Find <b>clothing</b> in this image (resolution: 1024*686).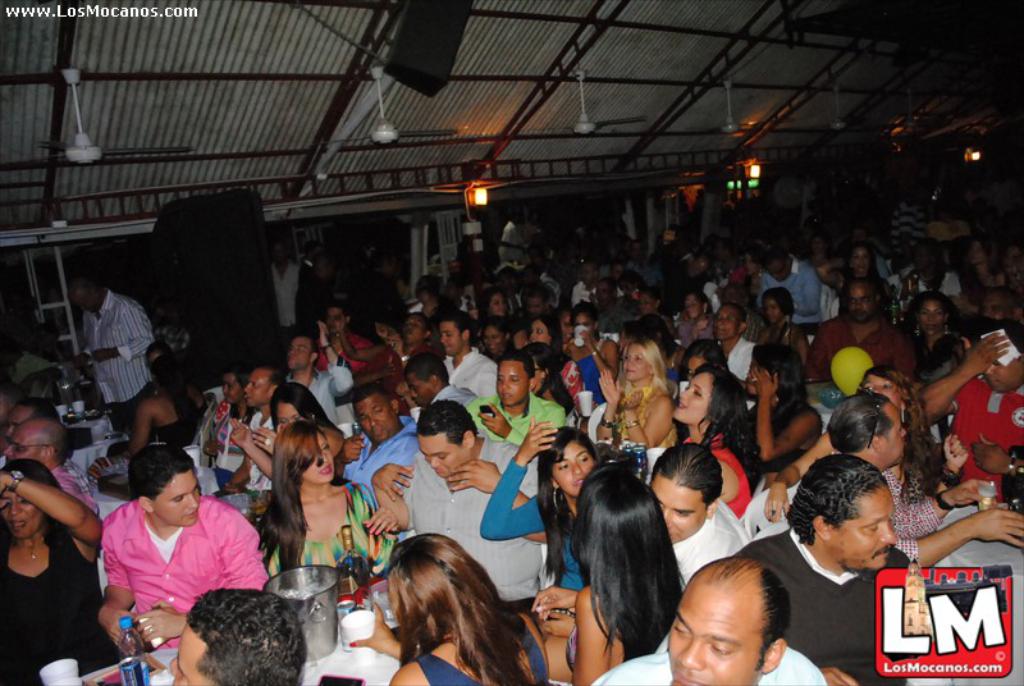
{"left": 253, "top": 481, "right": 396, "bottom": 585}.
